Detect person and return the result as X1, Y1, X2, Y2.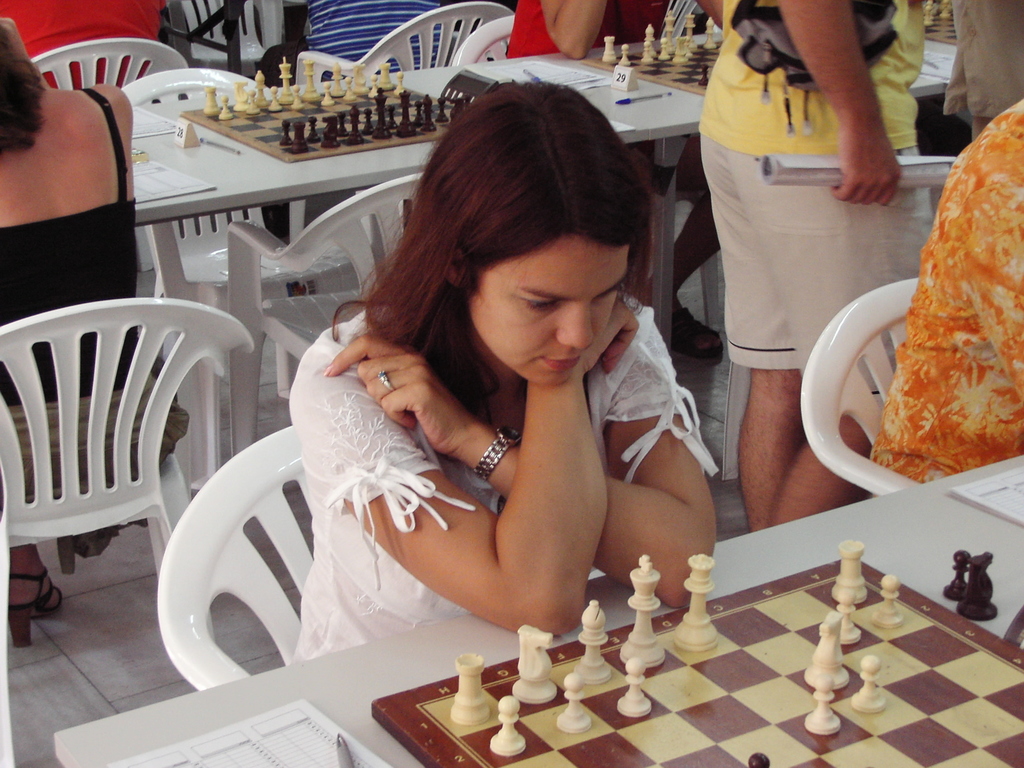
0, 15, 186, 648.
